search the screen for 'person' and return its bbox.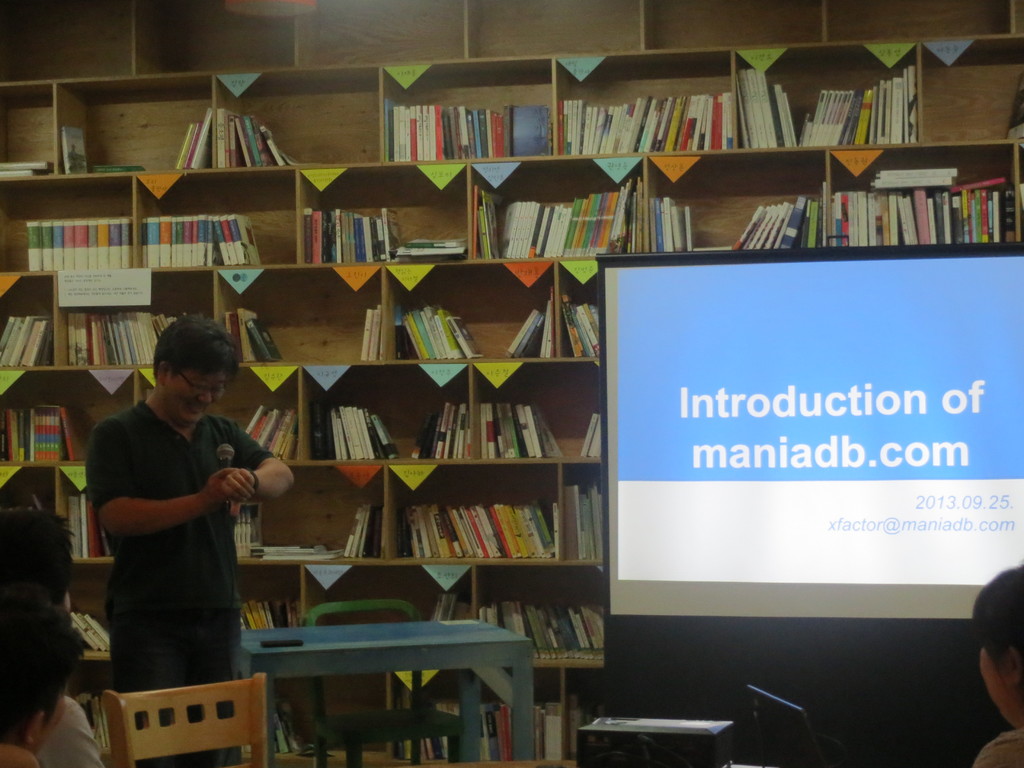
Found: left=0, top=593, right=83, bottom=767.
